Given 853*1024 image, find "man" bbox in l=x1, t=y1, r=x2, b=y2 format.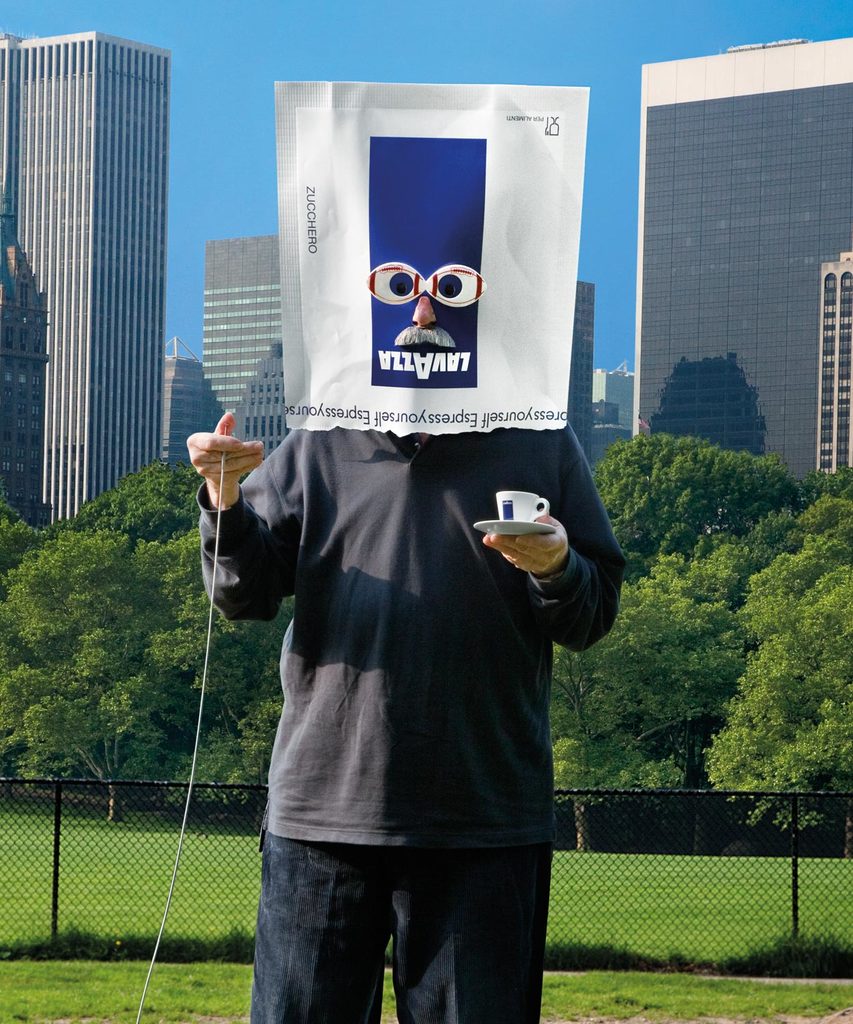
l=185, t=404, r=635, b=1023.
